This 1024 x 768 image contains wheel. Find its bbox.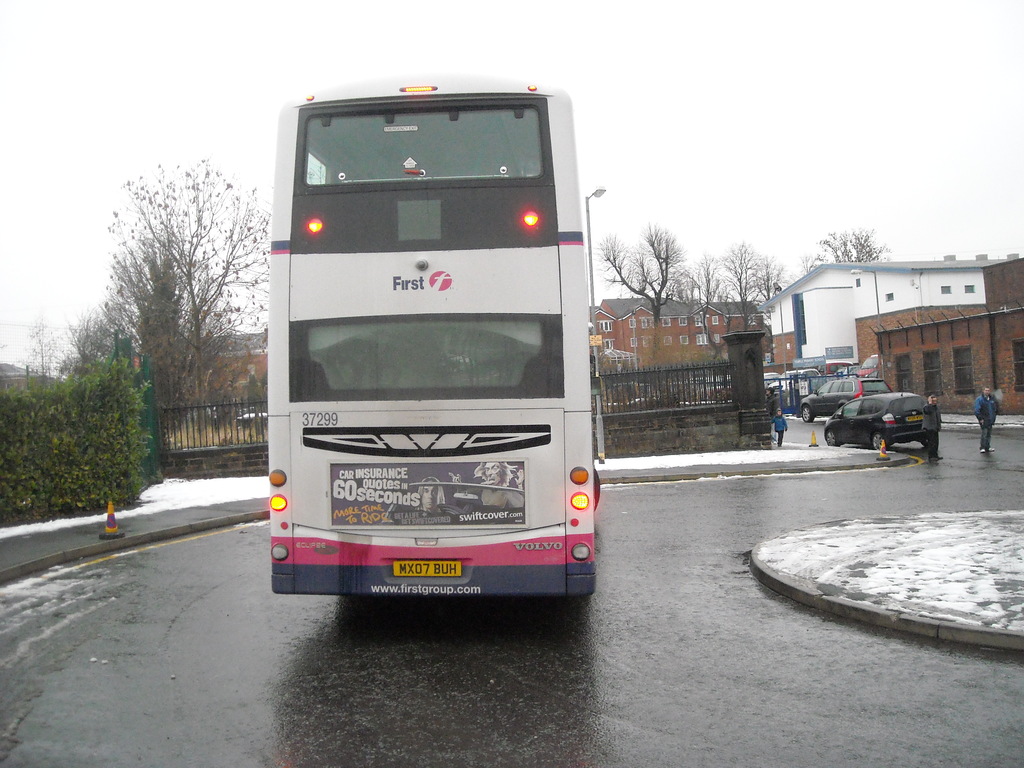
bbox=(922, 438, 927, 447).
